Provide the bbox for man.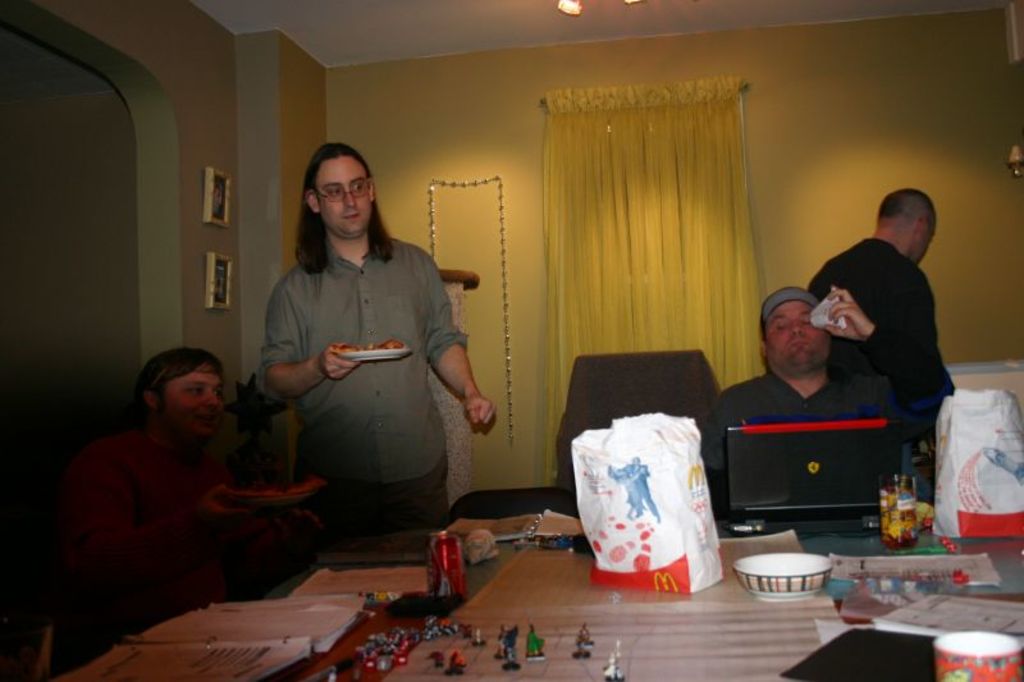
253,139,498,526.
